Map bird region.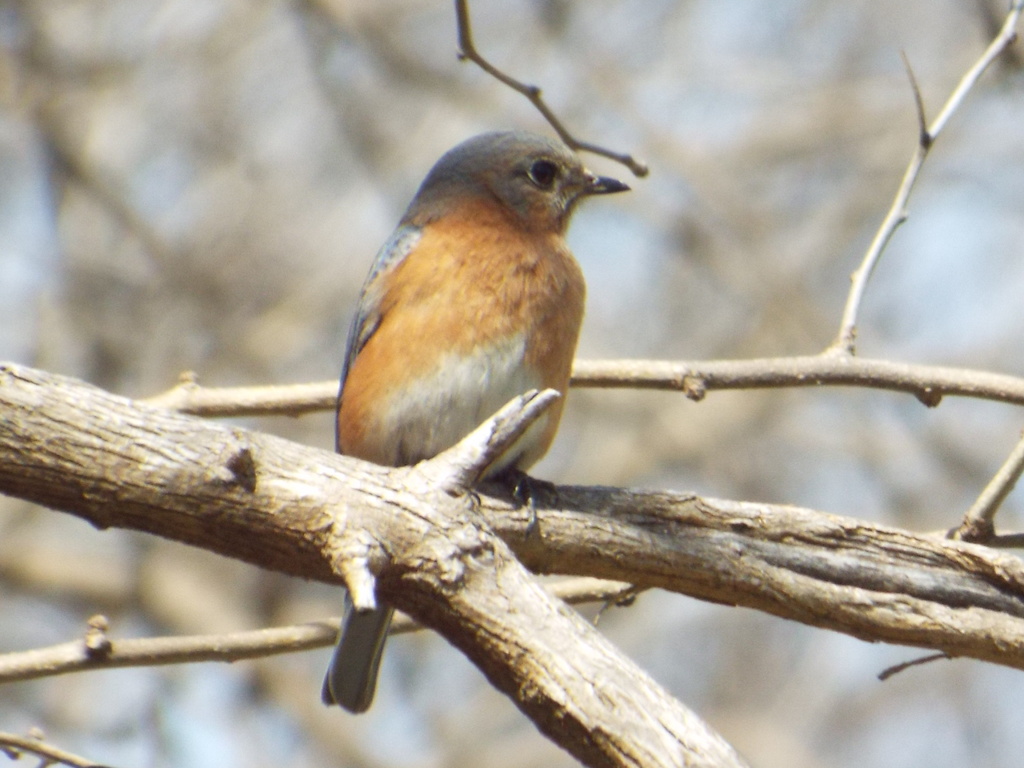
Mapped to 317 82 630 664.
